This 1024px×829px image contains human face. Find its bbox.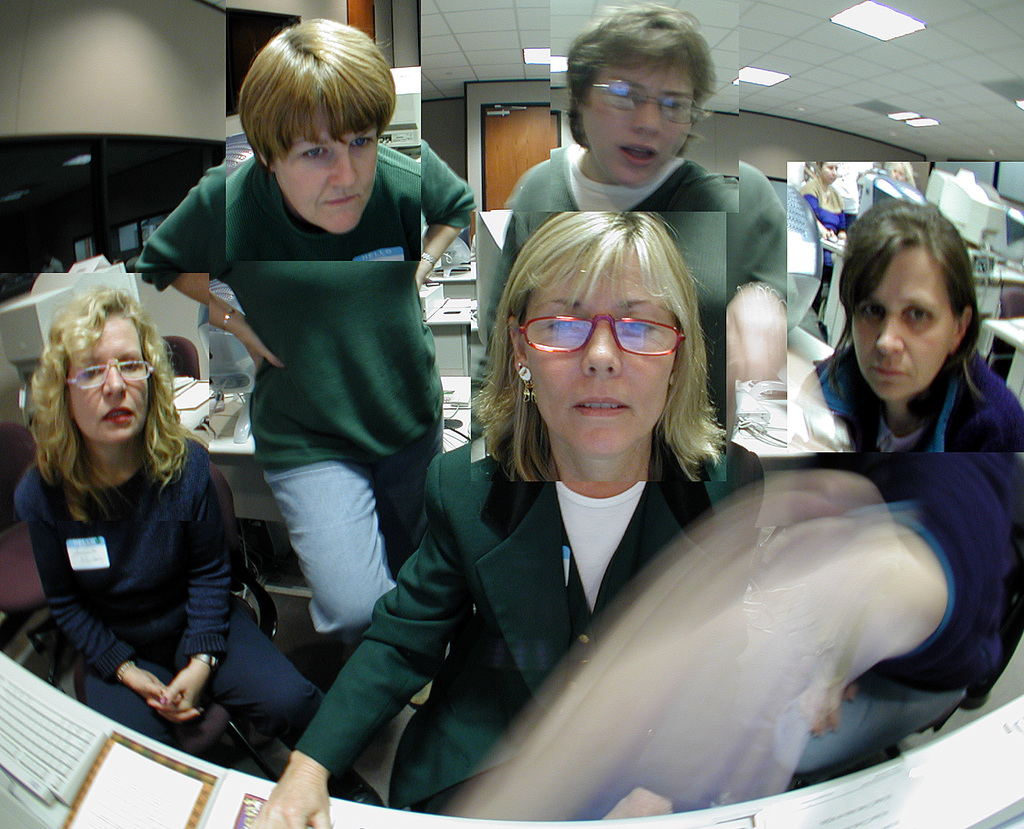
locate(849, 245, 959, 397).
